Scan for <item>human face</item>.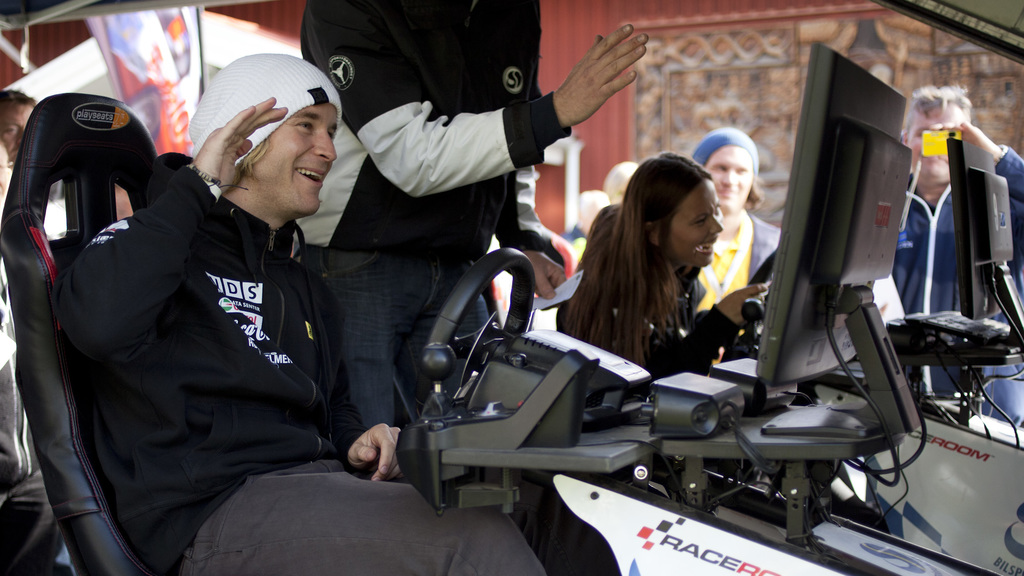
Scan result: x1=668, y1=172, x2=720, y2=264.
